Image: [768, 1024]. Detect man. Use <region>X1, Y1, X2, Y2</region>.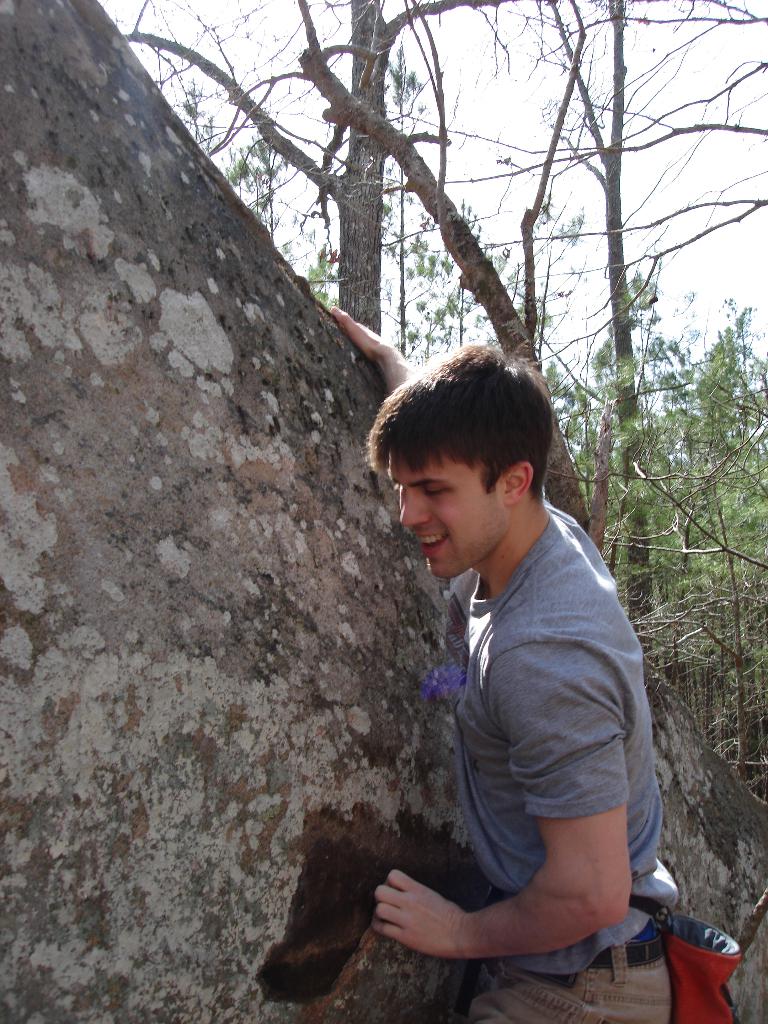
<region>317, 291, 766, 1023</region>.
